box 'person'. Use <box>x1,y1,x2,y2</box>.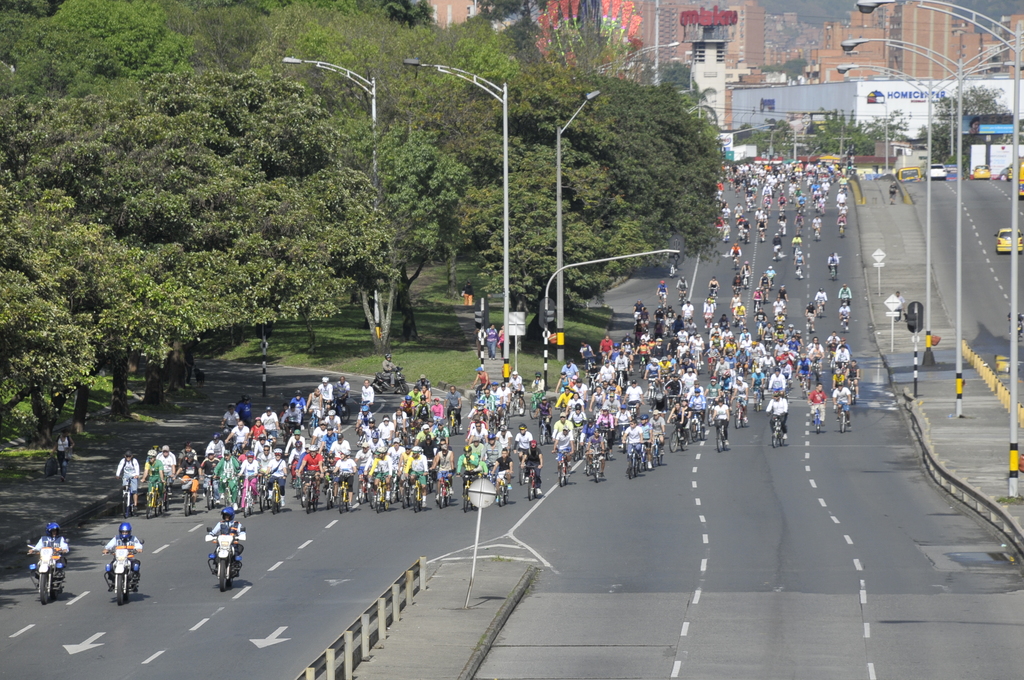
<box>27,522,71,581</box>.
